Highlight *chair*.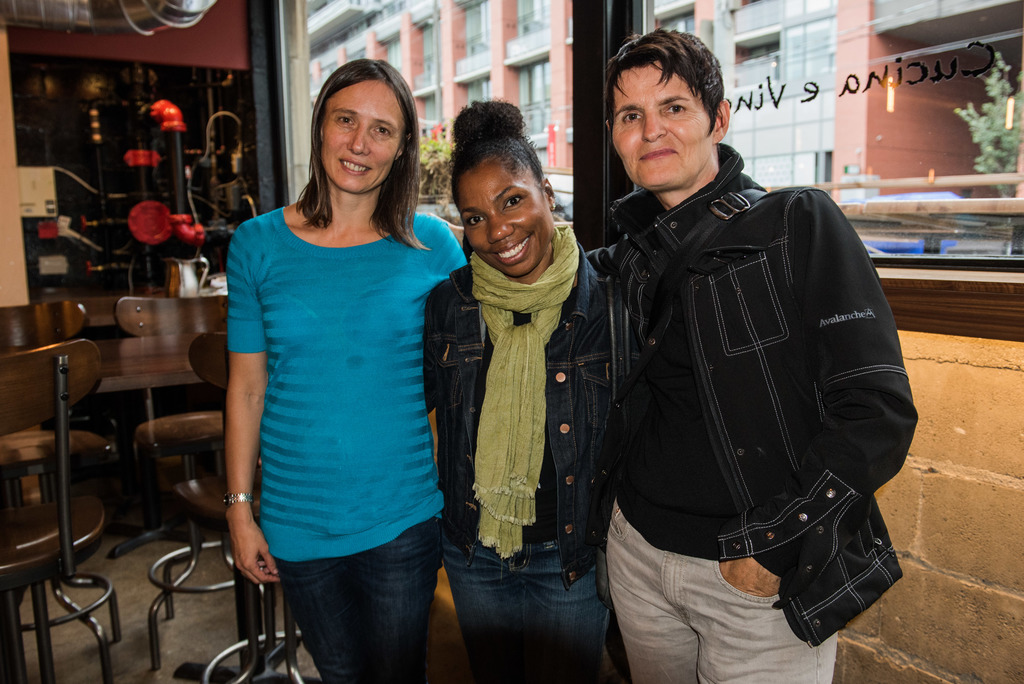
Highlighted region: 127,336,289,683.
